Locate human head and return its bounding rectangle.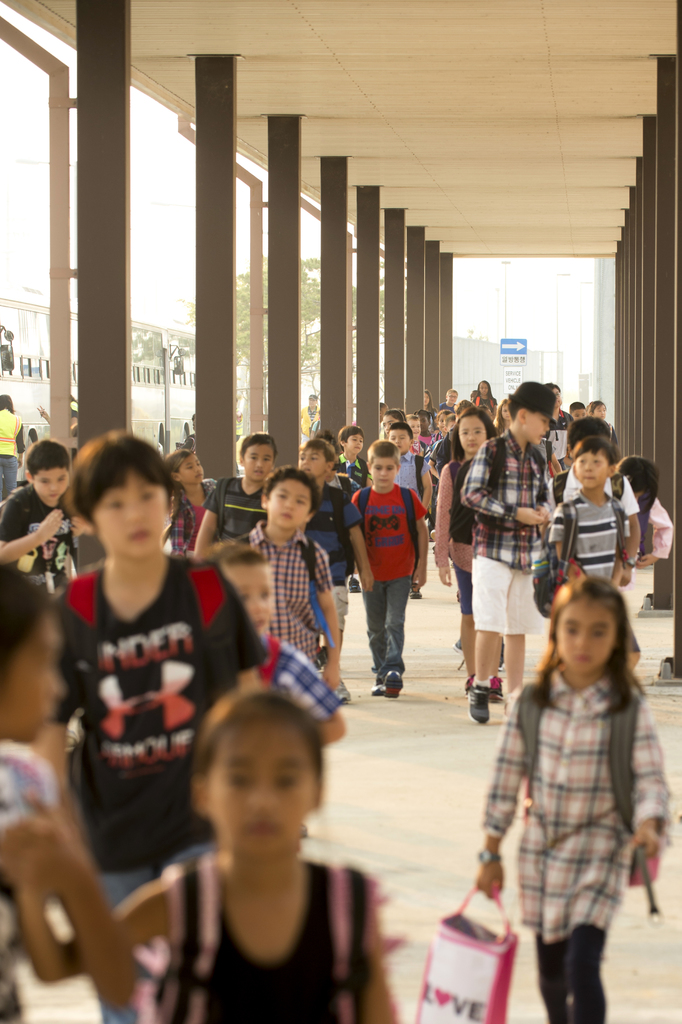
detection(262, 469, 312, 531).
